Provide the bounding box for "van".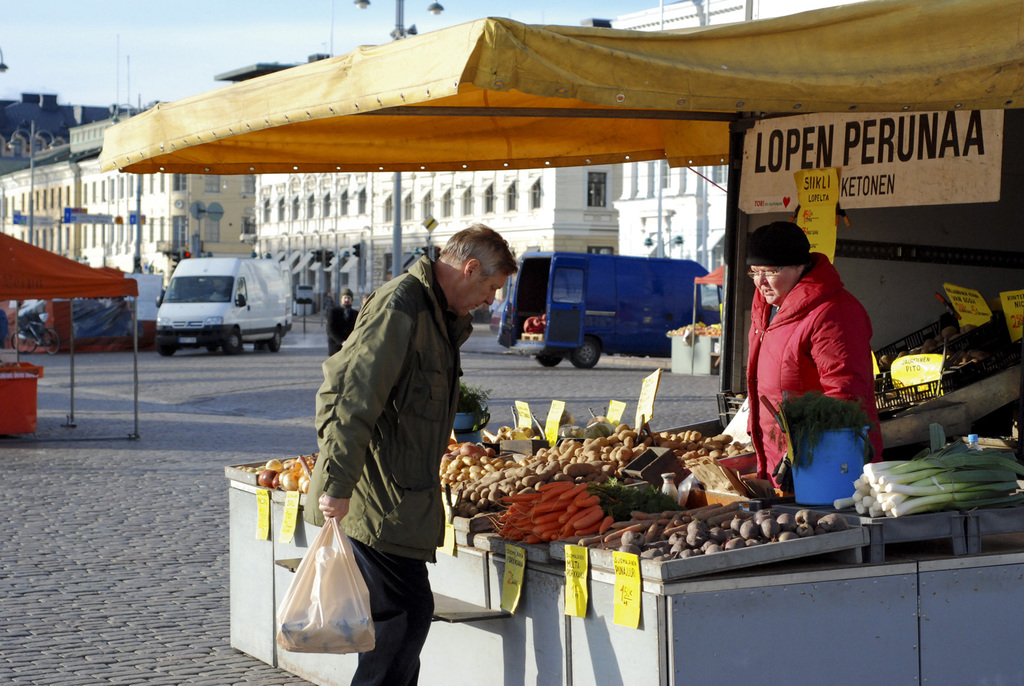
<region>493, 253, 728, 369</region>.
